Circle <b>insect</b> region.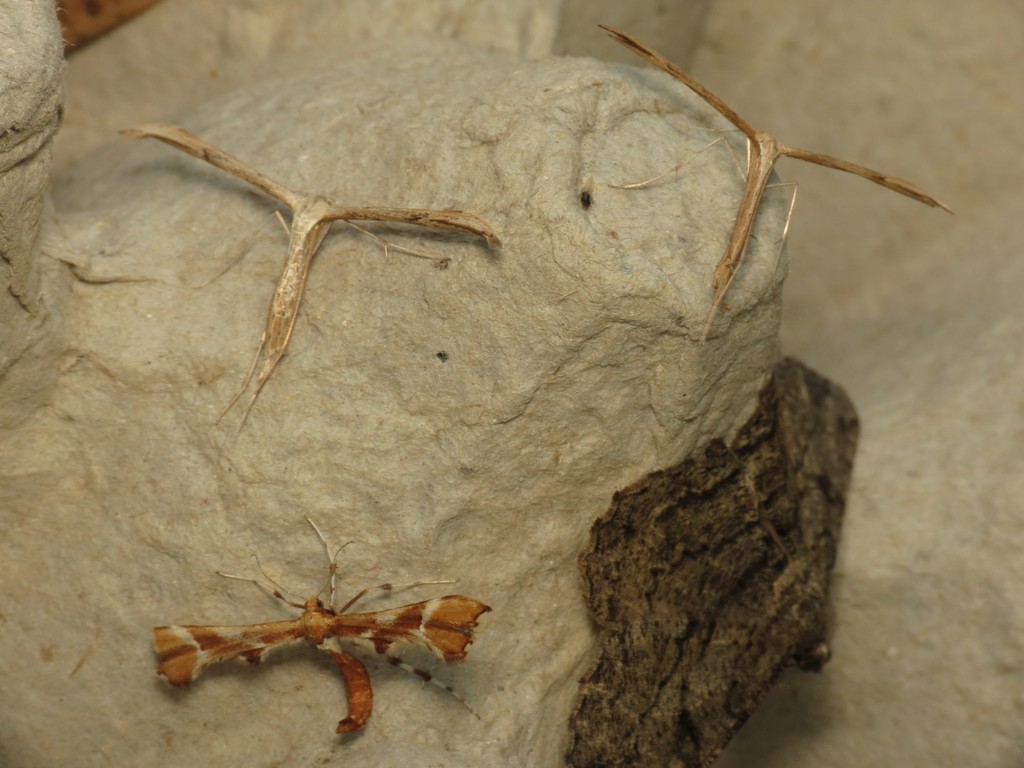
Region: left=155, top=519, right=491, bottom=744.
